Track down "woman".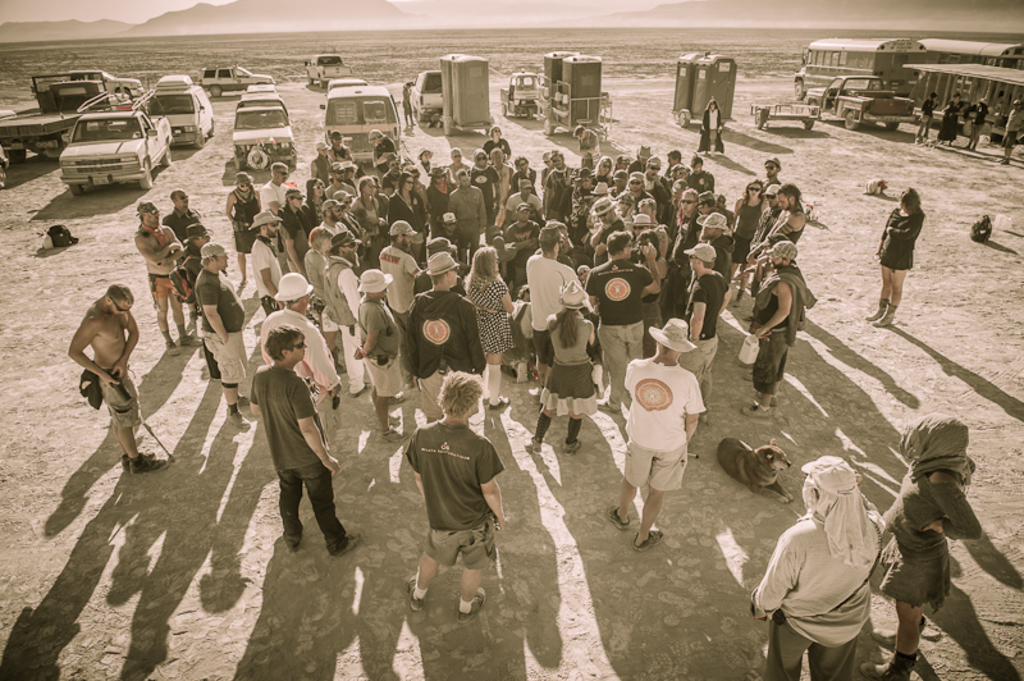
Tracked to box=[593, 155, 613, 183].
